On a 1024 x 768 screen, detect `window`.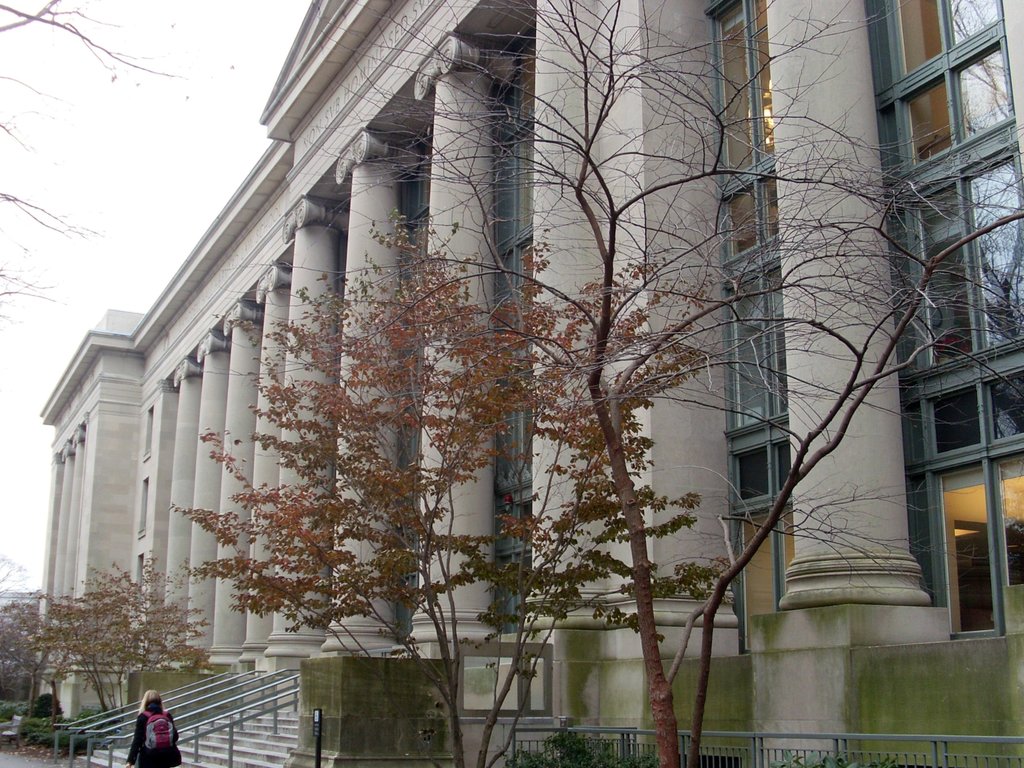
493:25:534:635.
